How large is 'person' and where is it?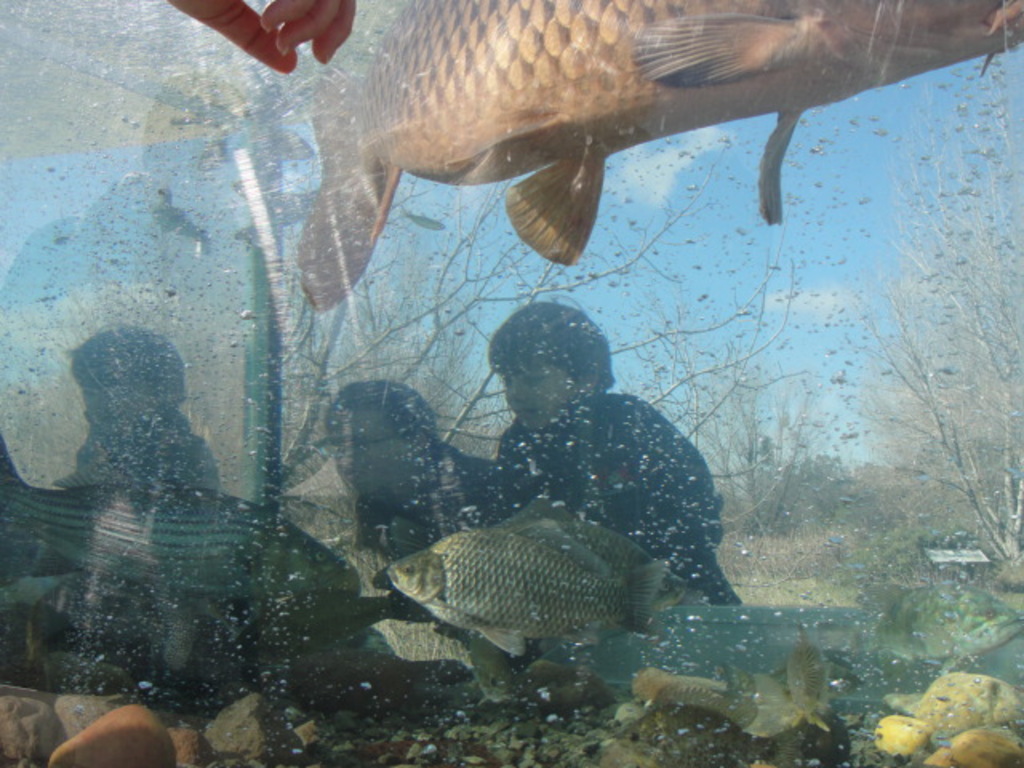
Bounding box: <bbox>325, 378, 501, 568</bbox>.
